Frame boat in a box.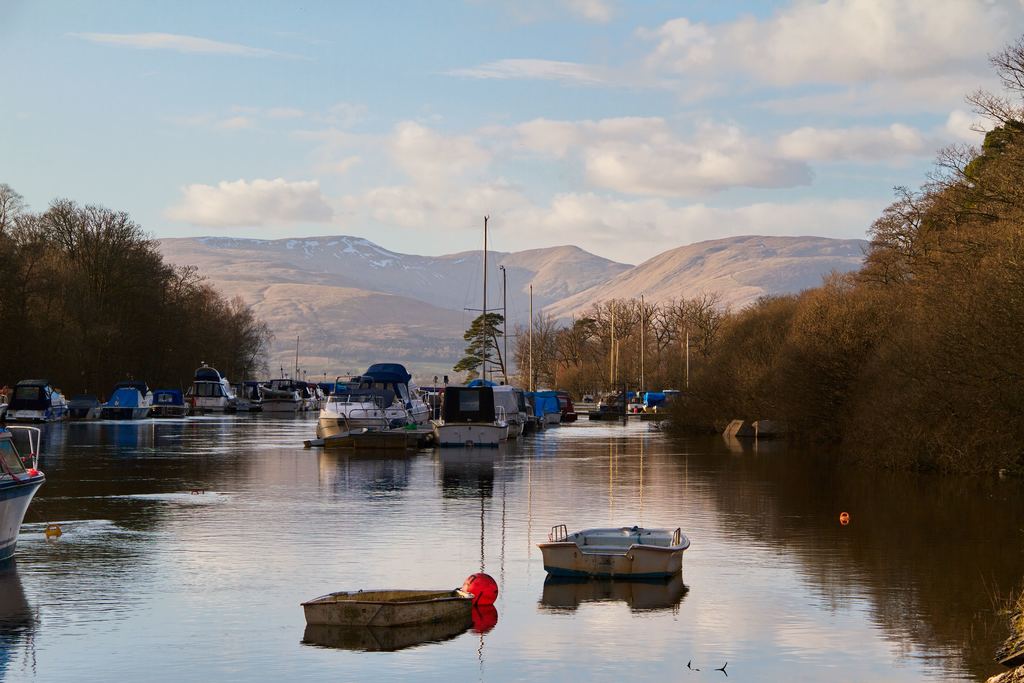
locate(534, 520, 694, 604).
